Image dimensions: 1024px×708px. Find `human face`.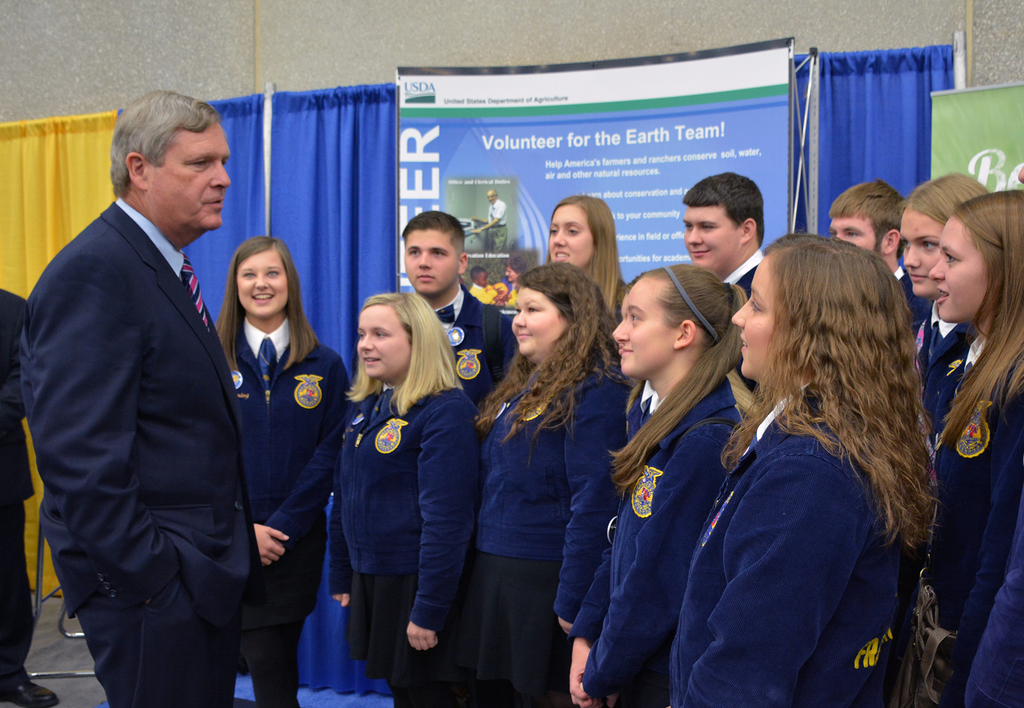
detection(616, 272, 677, 366).
